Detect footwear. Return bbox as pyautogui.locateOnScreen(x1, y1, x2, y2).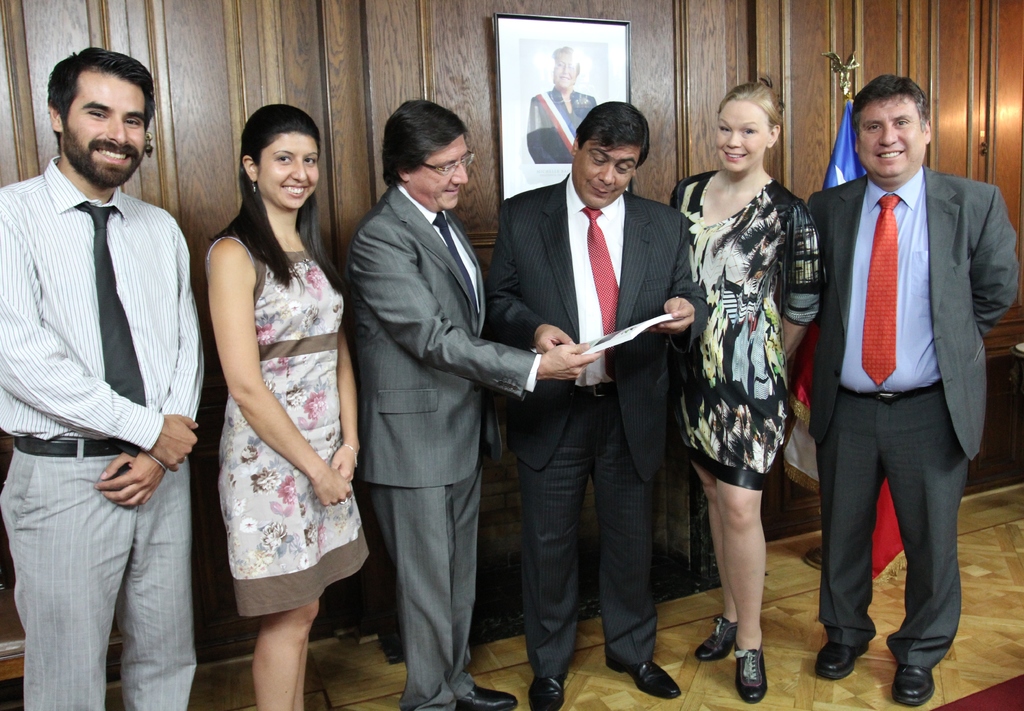
pyautogui.locateOnScreen(455, 680, 522, 710).
